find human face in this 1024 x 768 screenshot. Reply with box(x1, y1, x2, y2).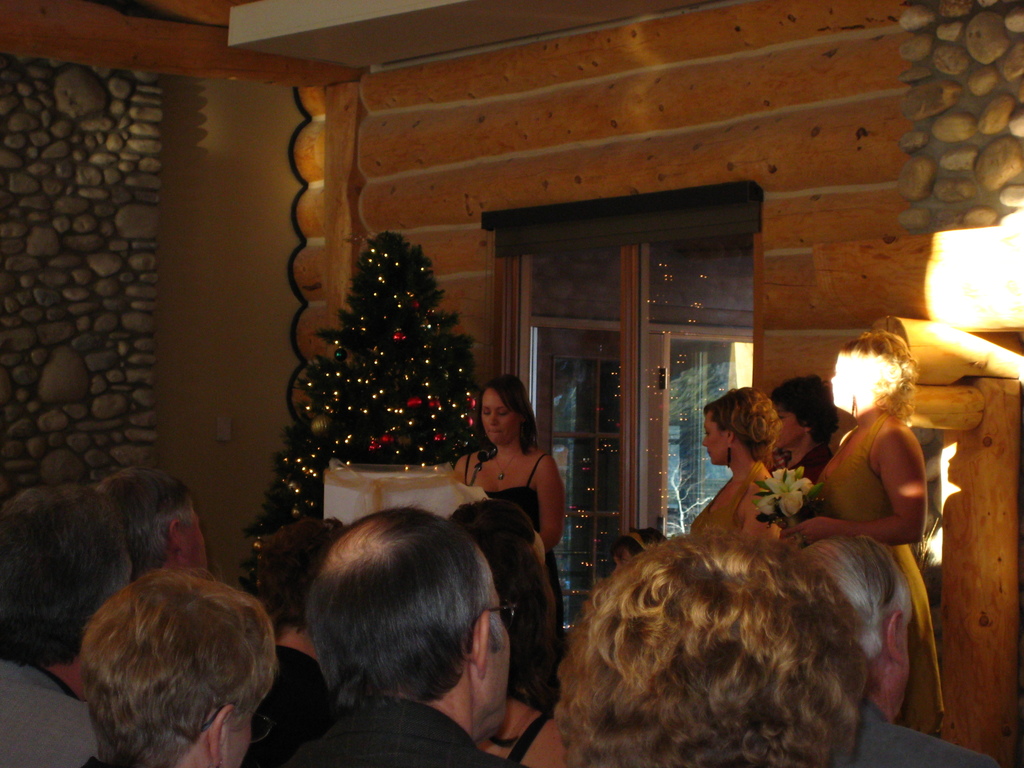
box(778, 404, 799, 450).
